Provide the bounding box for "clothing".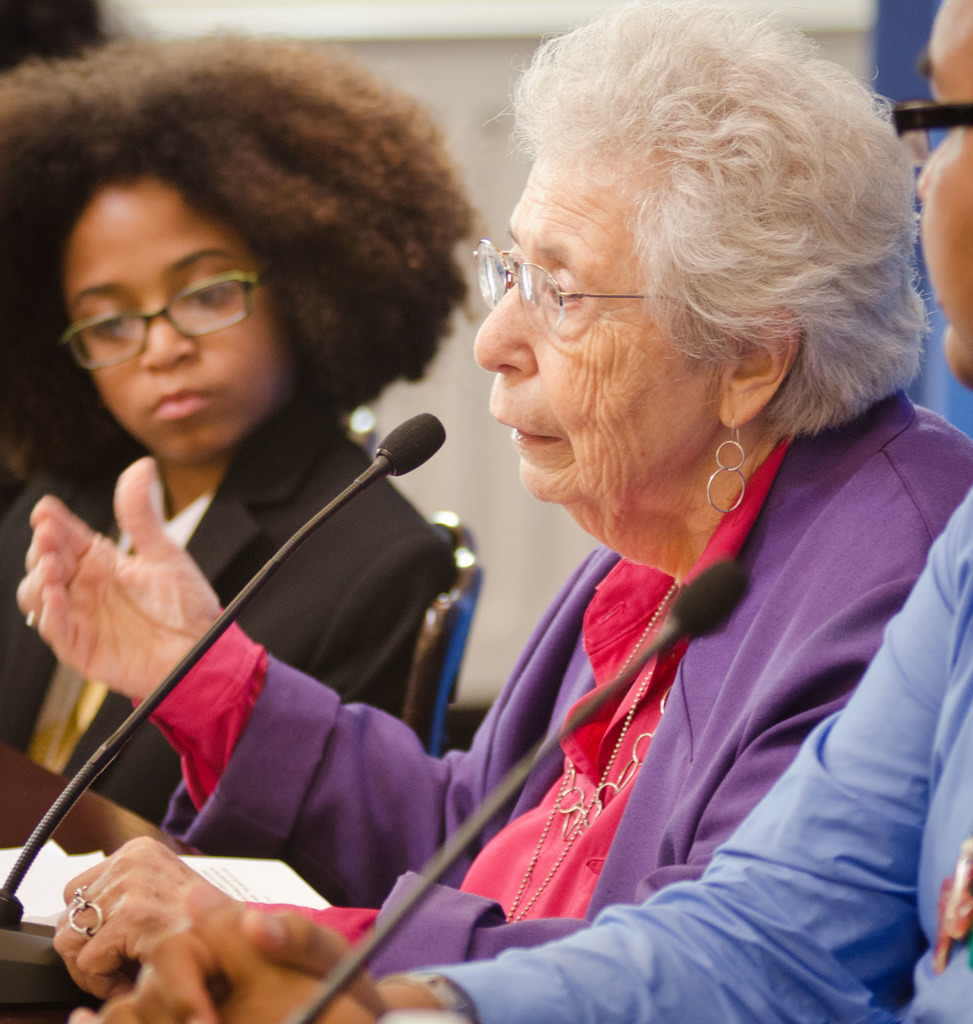
BBox(423, 481, 972, 1023).
